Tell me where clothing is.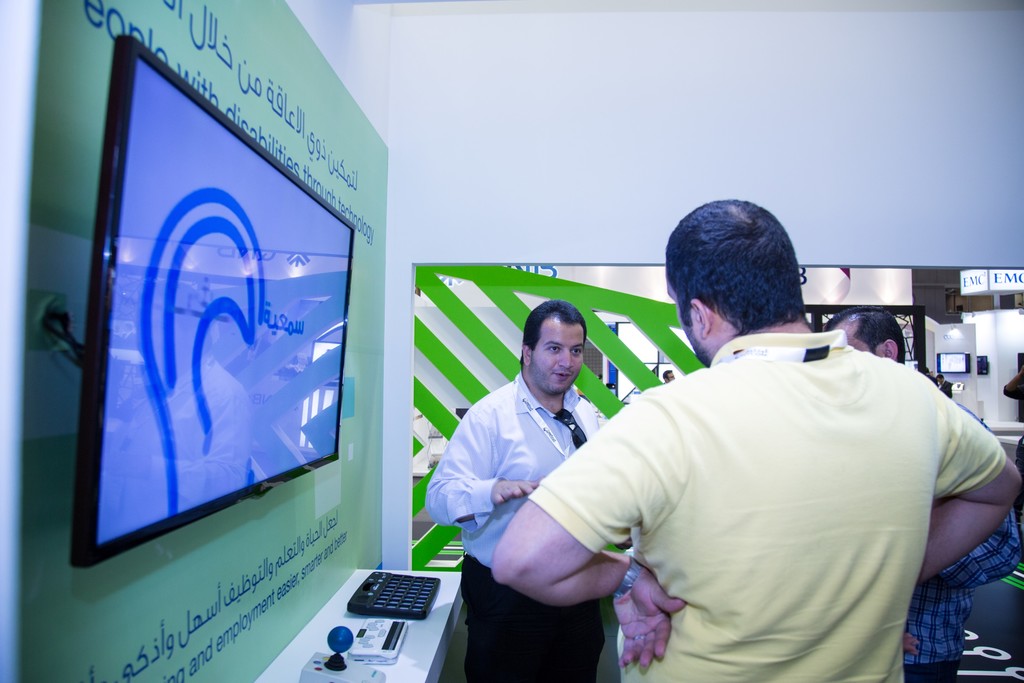
clothing is at 529, 294, 991, 671.
